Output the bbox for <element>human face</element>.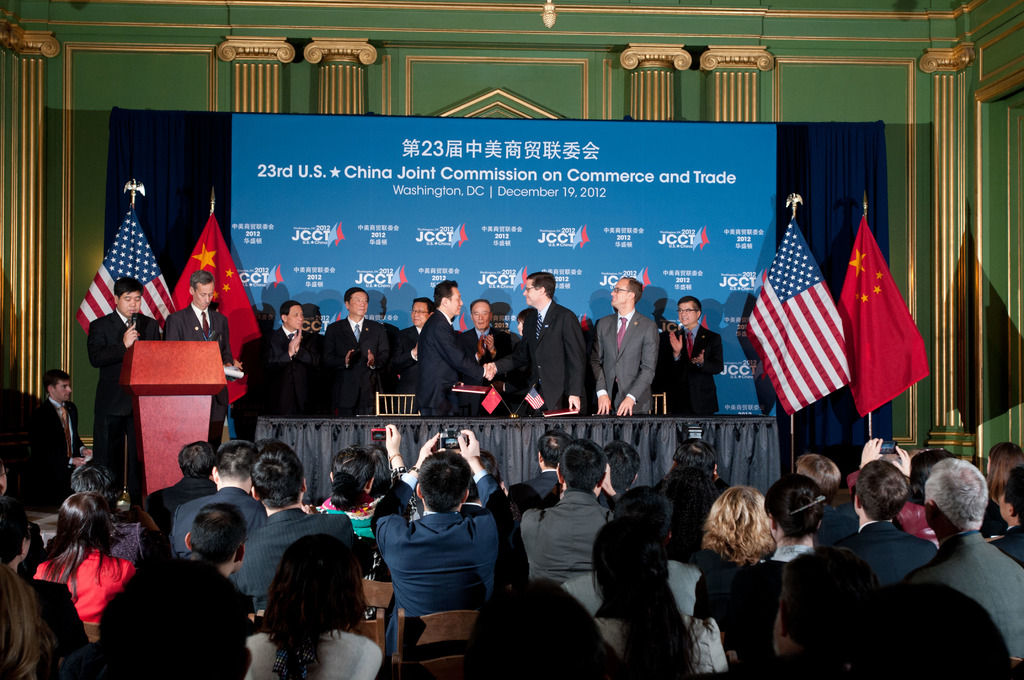
left=447, top=284, right=462, bottom=320.
